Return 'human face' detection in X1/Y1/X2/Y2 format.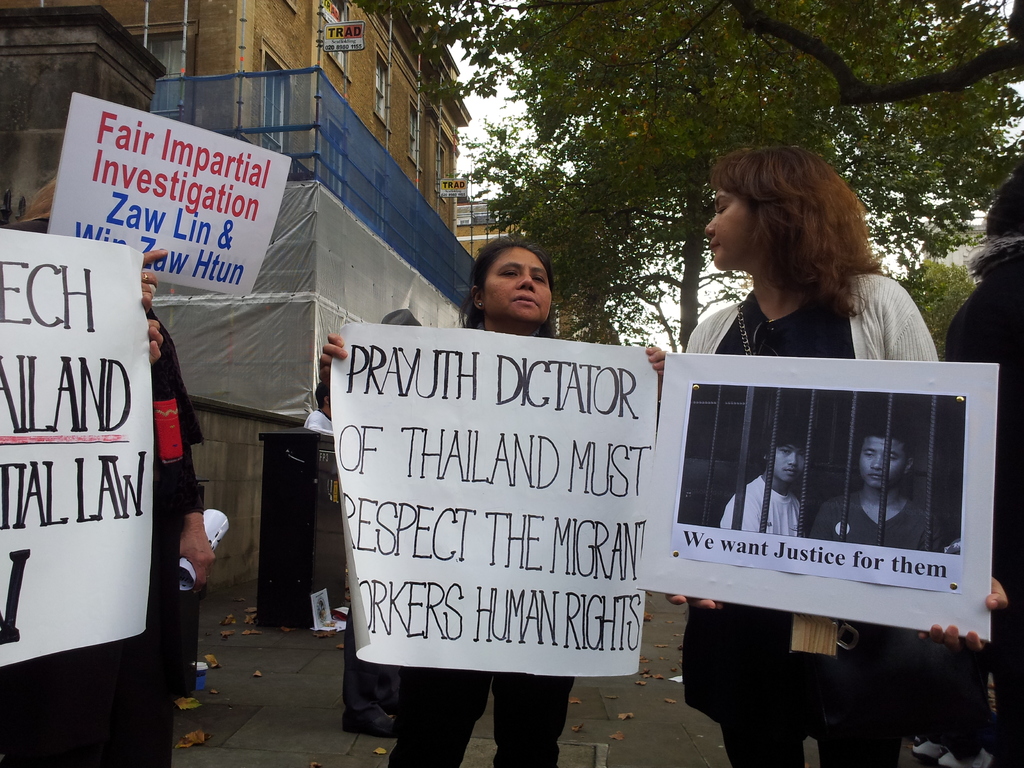
481/244/553/324.
